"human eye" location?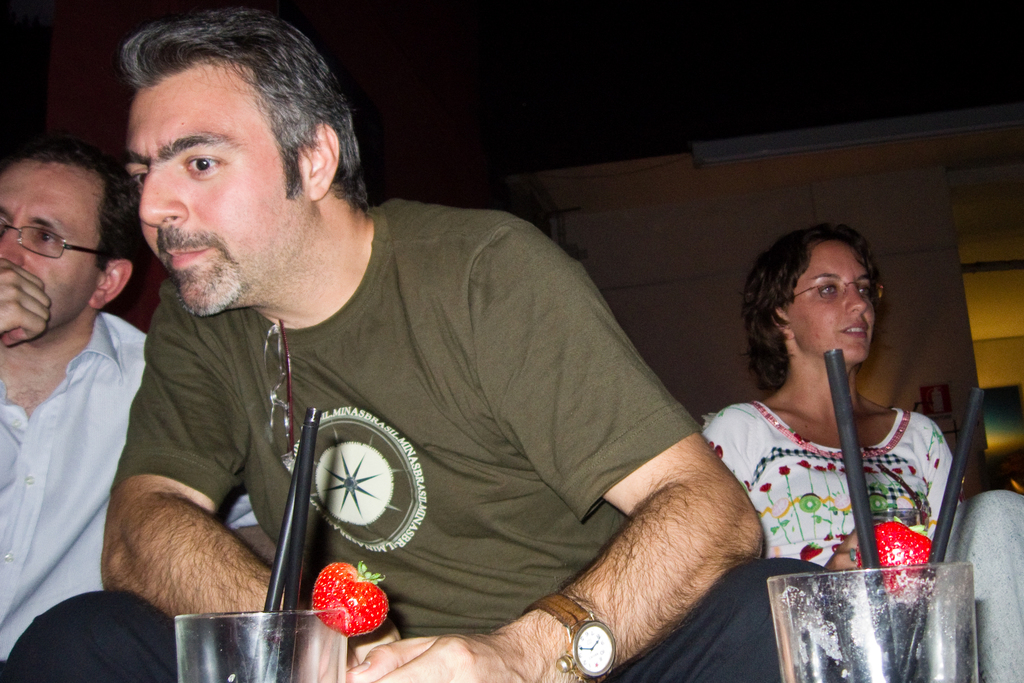
(31, 229, 59, 246)
